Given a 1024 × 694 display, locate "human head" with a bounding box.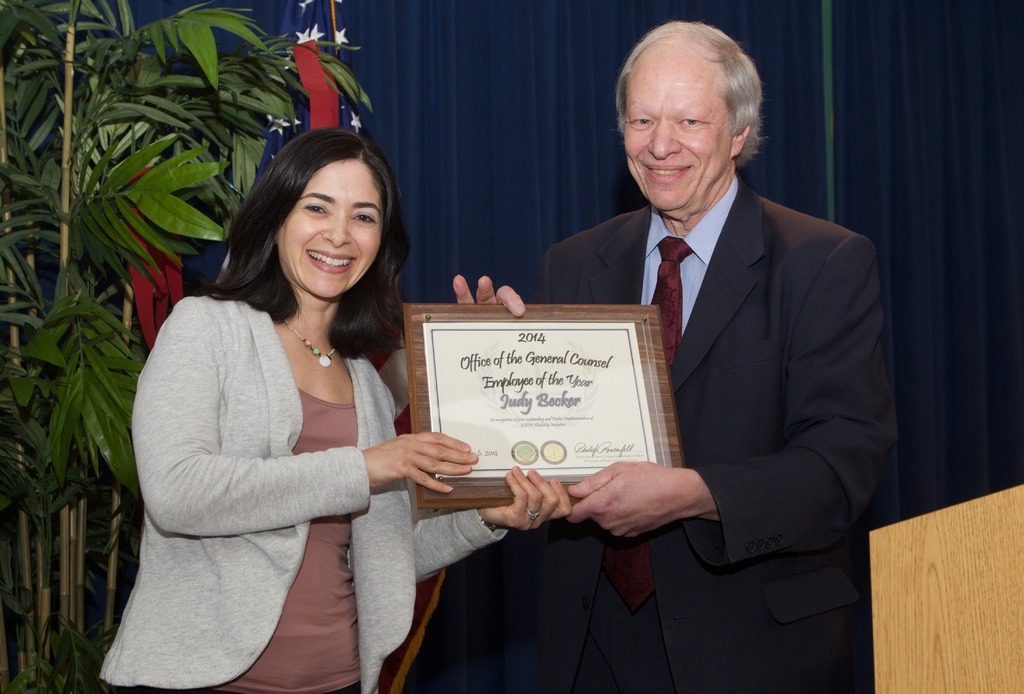
Located: 615 22 765 209.
